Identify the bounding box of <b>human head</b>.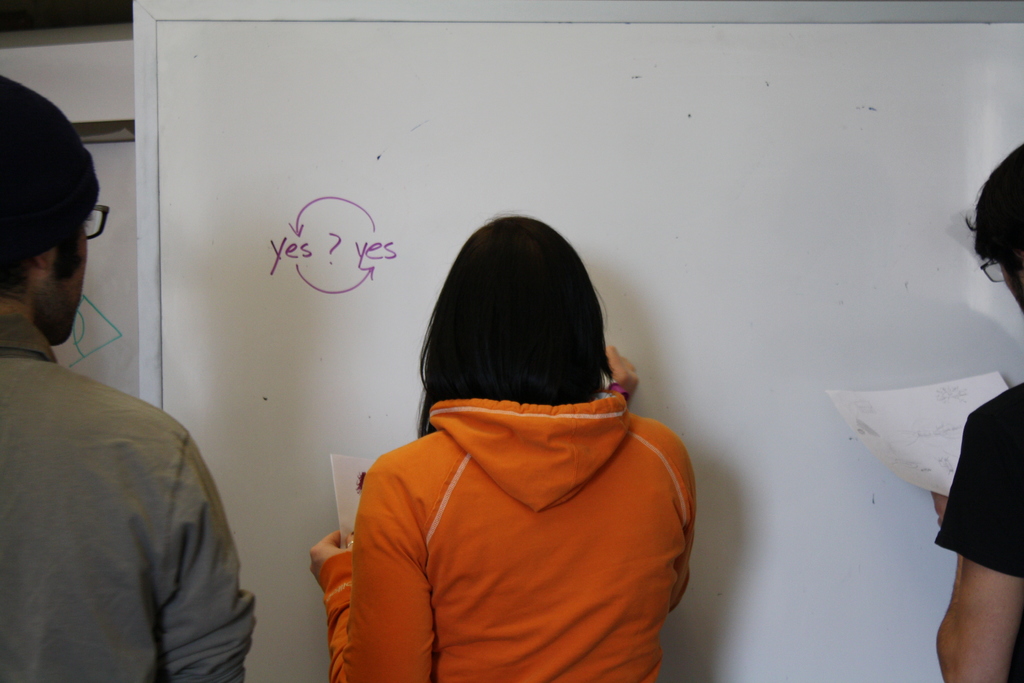
{"left": 0, "top": 74, "right": 101, "bottom": 349}.
